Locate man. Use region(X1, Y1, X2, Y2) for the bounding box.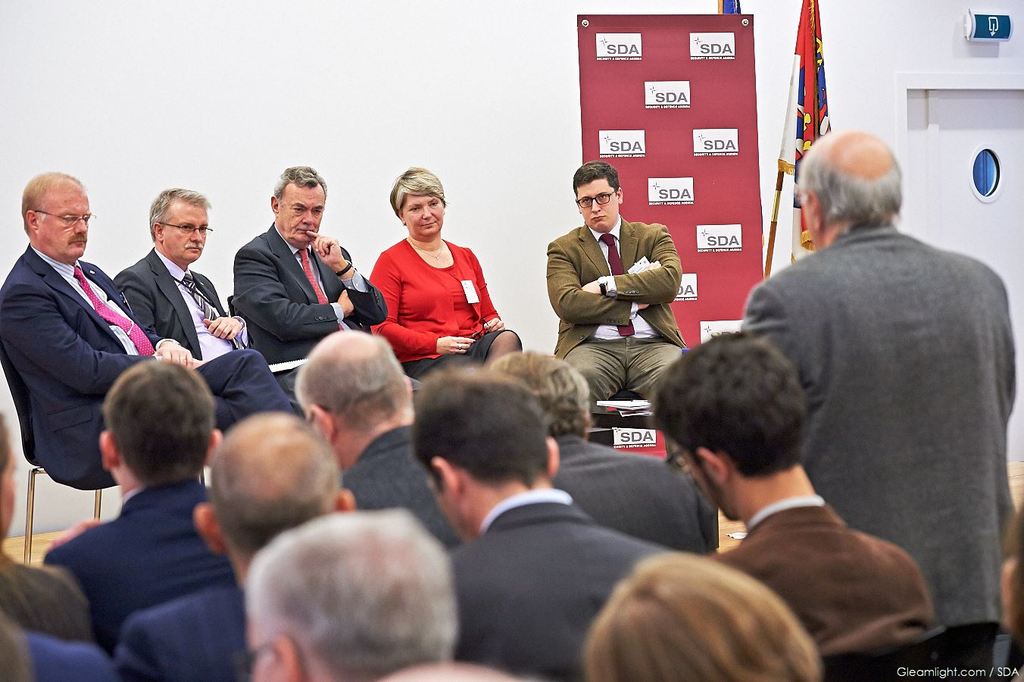
region(229, 167, 413, 399).
